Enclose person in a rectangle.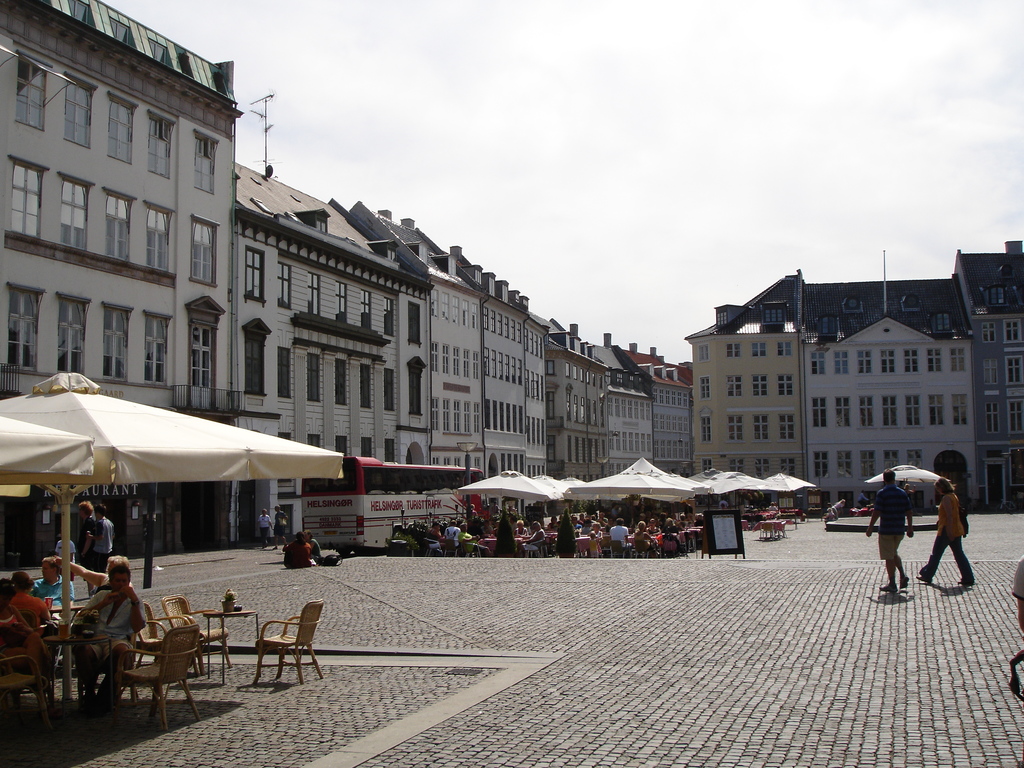
x1=305, y1=527, x2=321, y2=563.
